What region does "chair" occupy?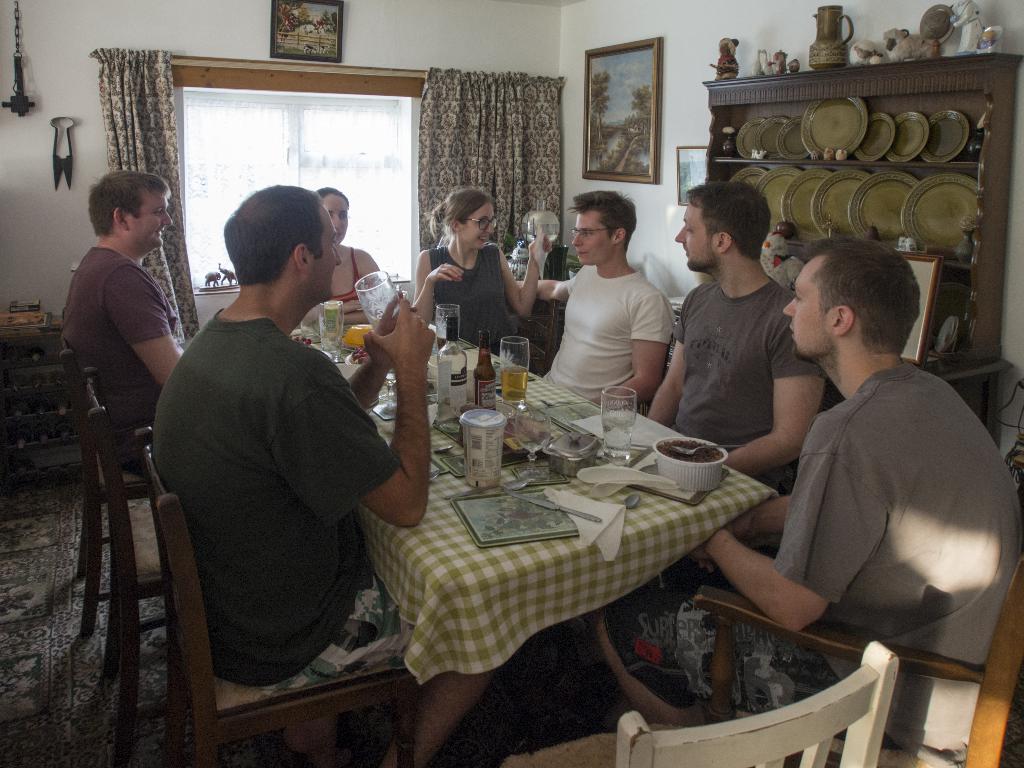
<bbox>76, 371, 170, 652</bbox>.
